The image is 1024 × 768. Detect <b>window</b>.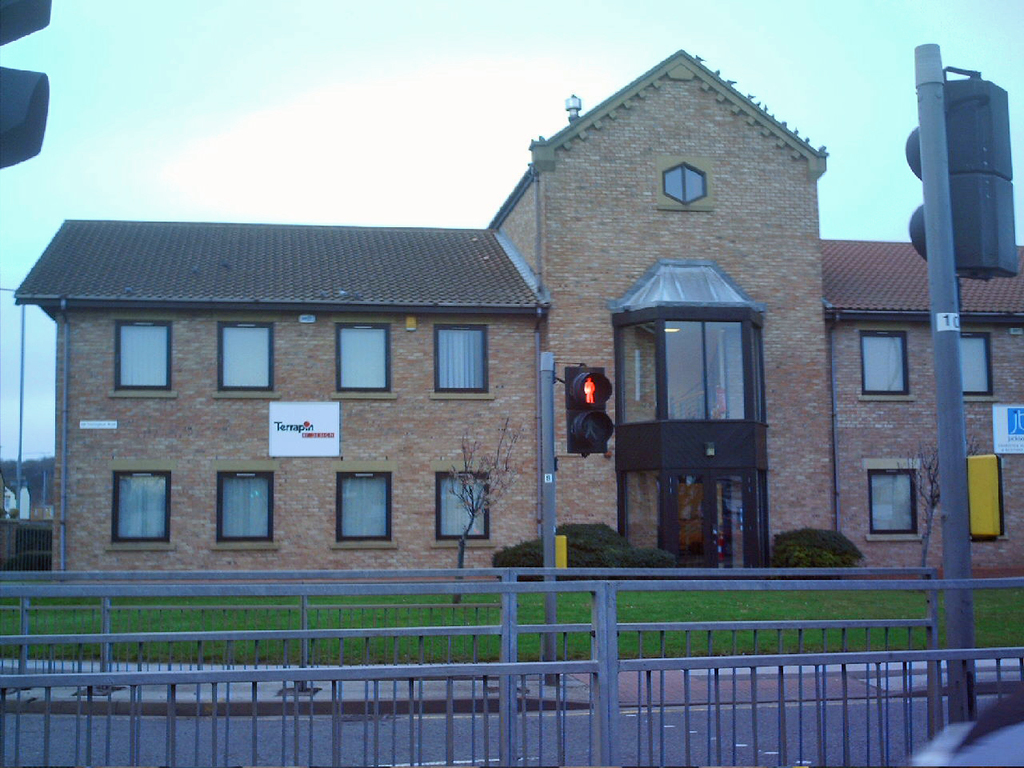
Detection: crop(869, 466, 913, 534).
